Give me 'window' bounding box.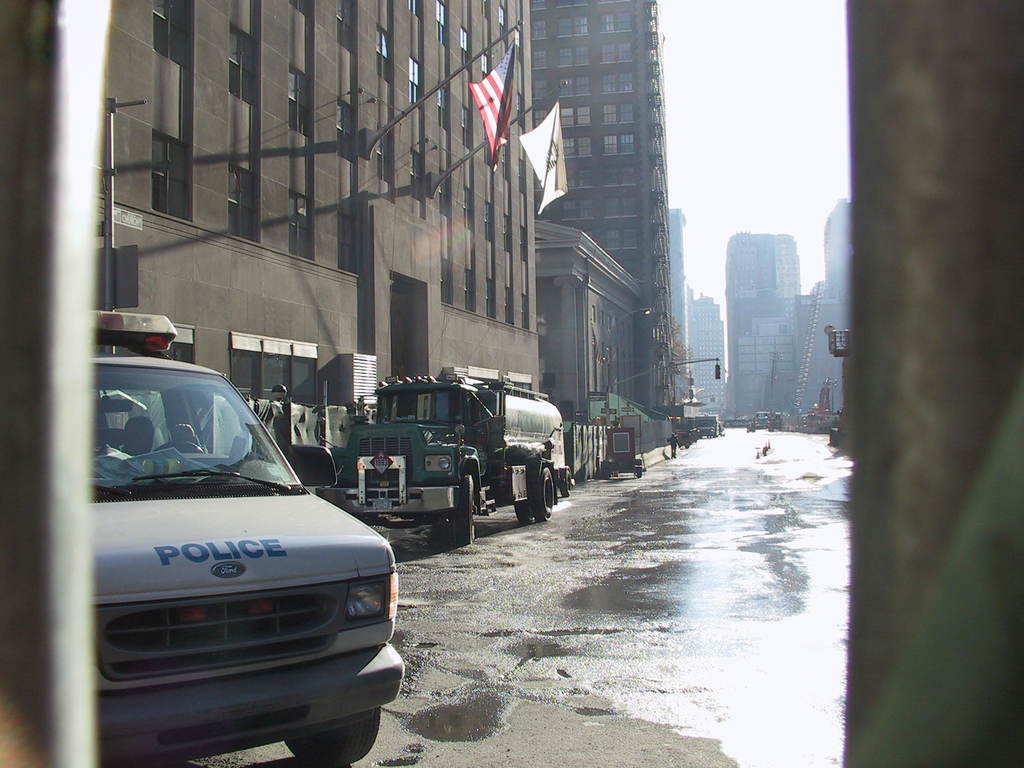
<bbox>561, 75, 593, 98</bbox>.
